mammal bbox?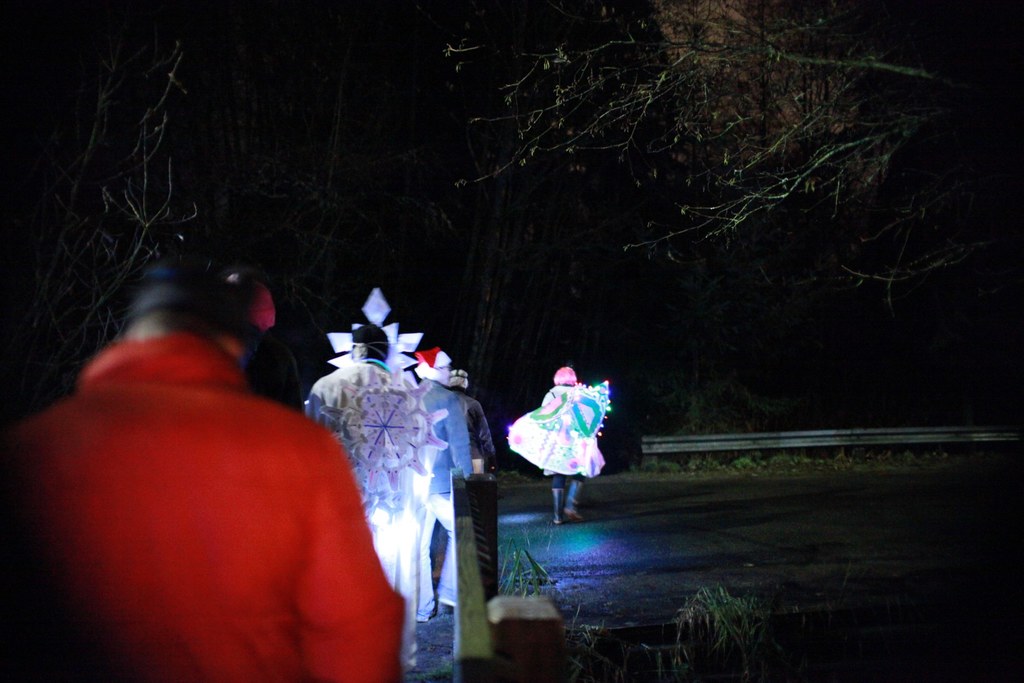
region(412, 342, 474, 572)
